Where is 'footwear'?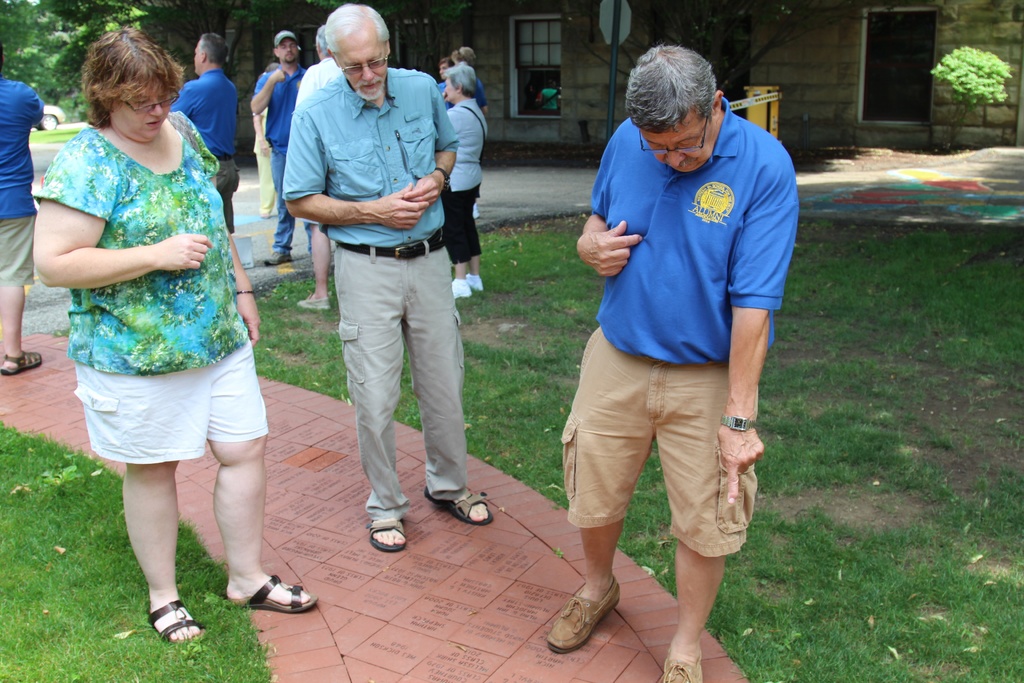
[left=423, top=488, right=497, bottom=525].
